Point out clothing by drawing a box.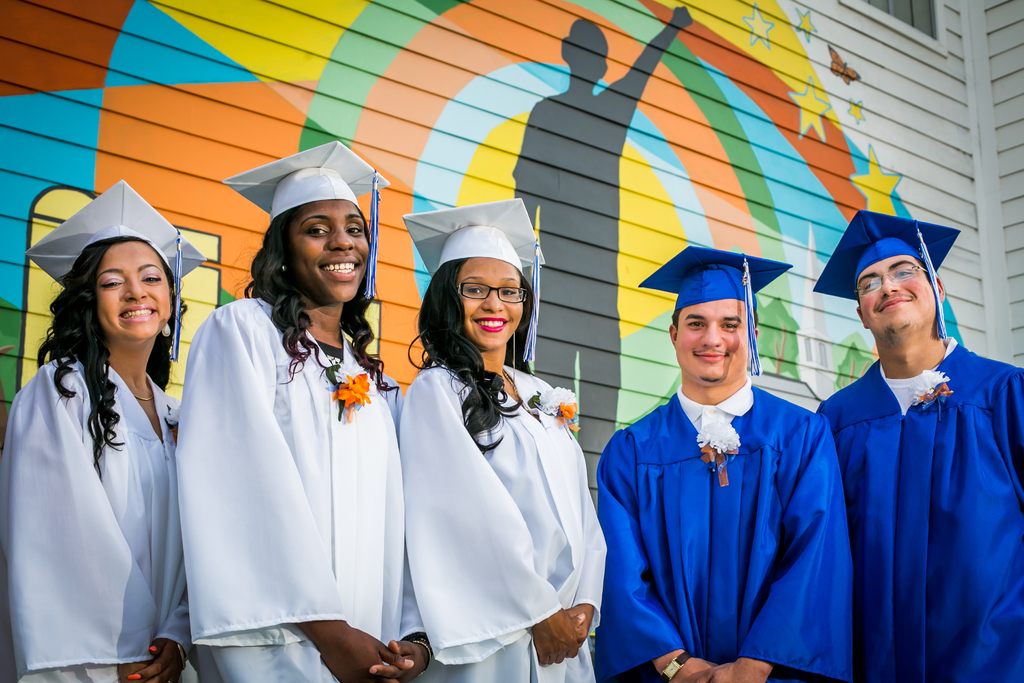
(401,352,618,678).
